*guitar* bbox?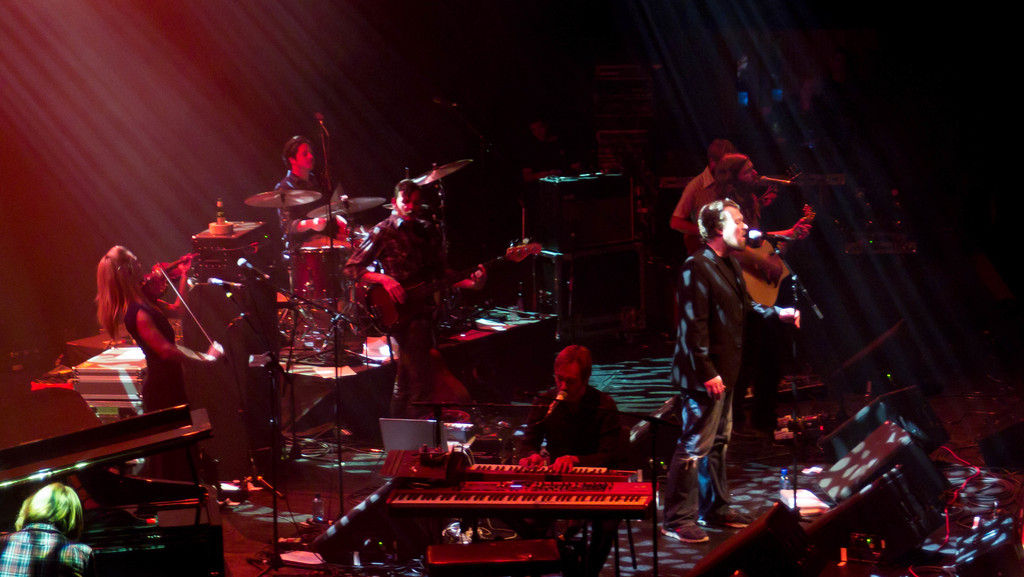
[733, 204, 818, 309]
